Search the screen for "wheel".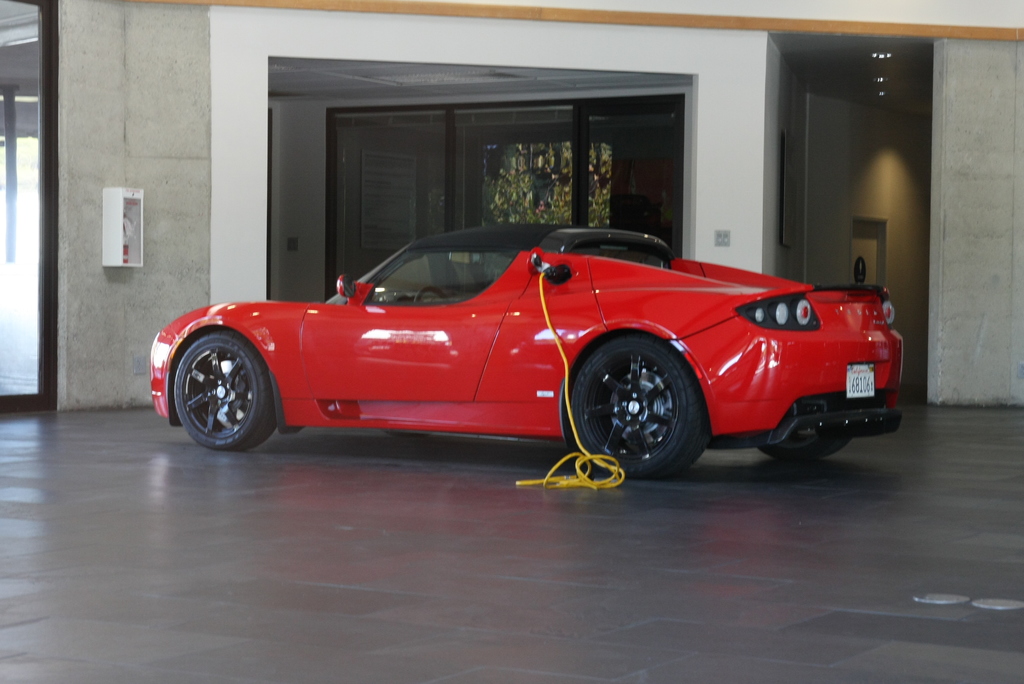
Found at locate(575, 336, 711, 473).
